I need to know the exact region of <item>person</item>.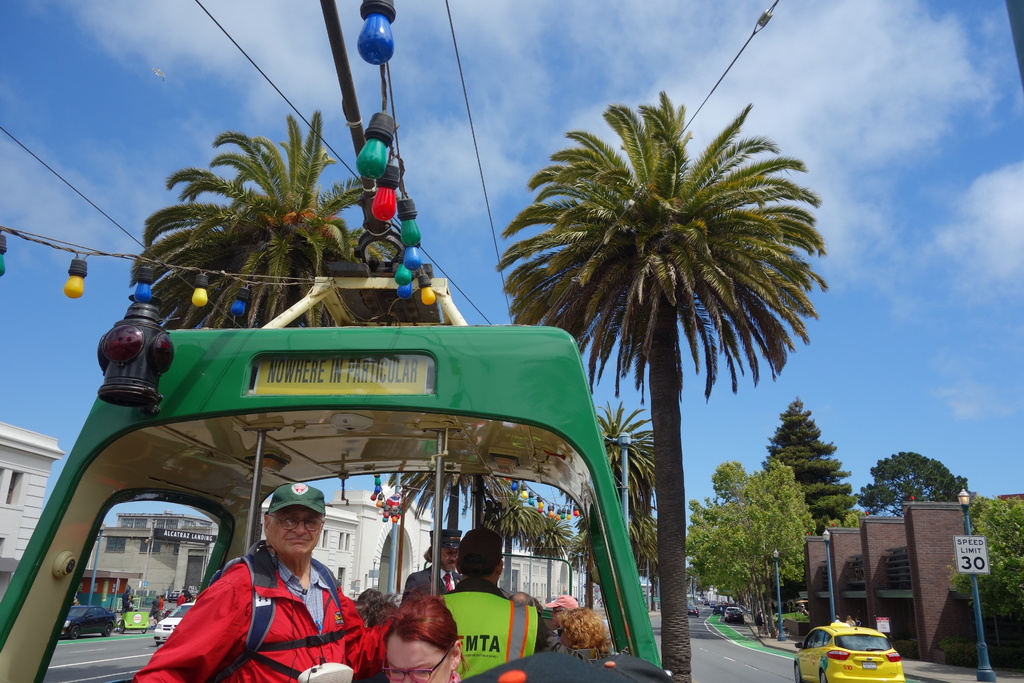
Region: pyautogui.locateOnScreen(159, 593, 166, 614).
